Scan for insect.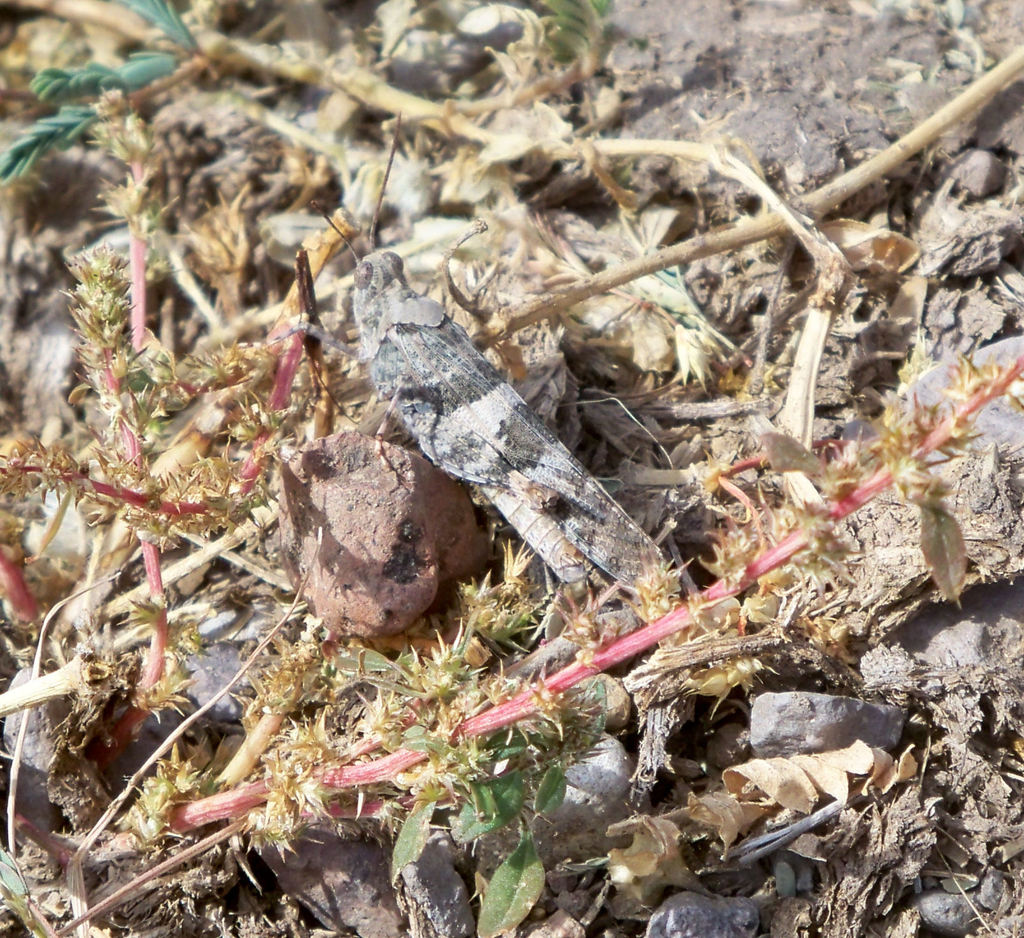
Scan result: (317,109,673,636).
